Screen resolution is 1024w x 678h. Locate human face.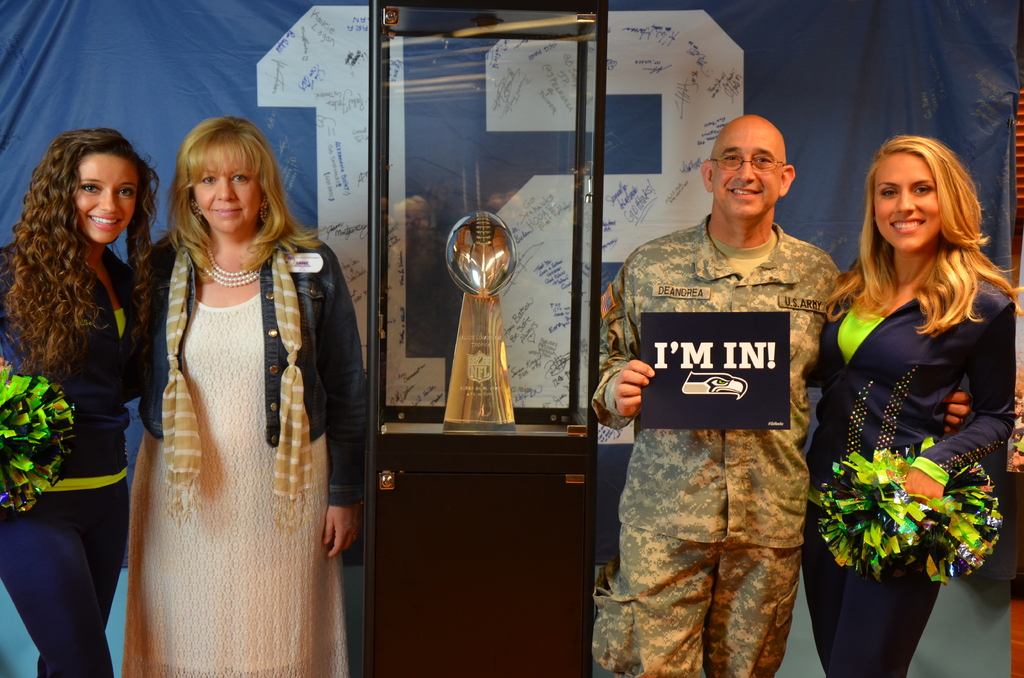
x1=714 y1=129 x2=781 y2=218.
